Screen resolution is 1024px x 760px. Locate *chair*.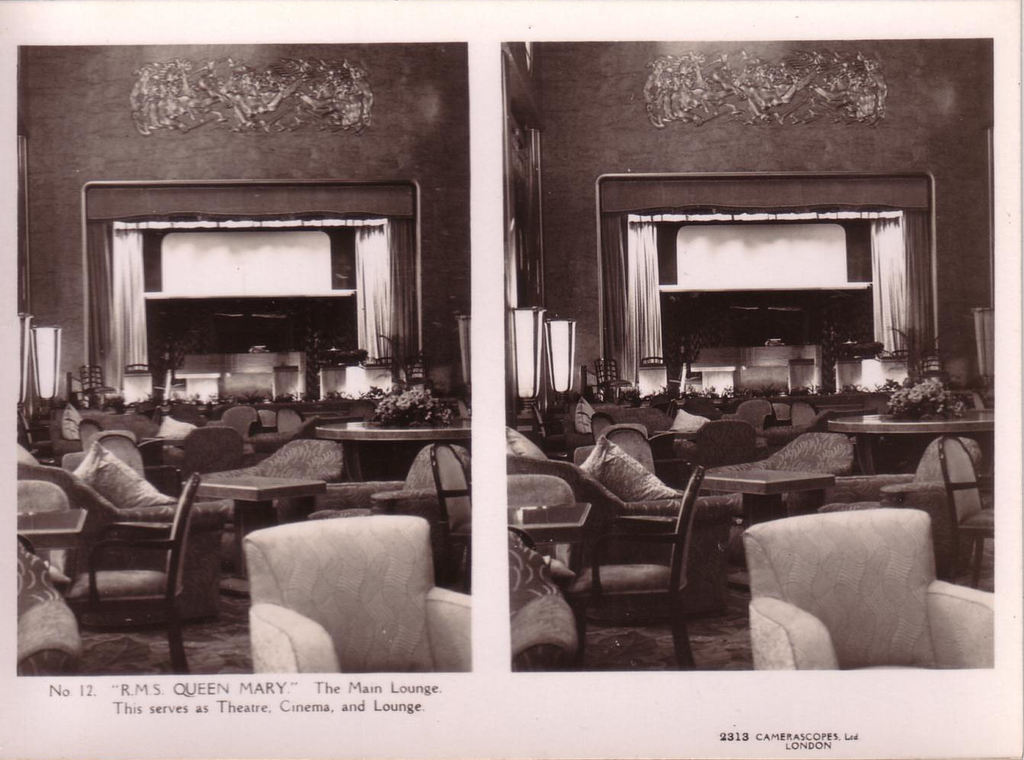
bbox=[832, 432, 982, 569].
